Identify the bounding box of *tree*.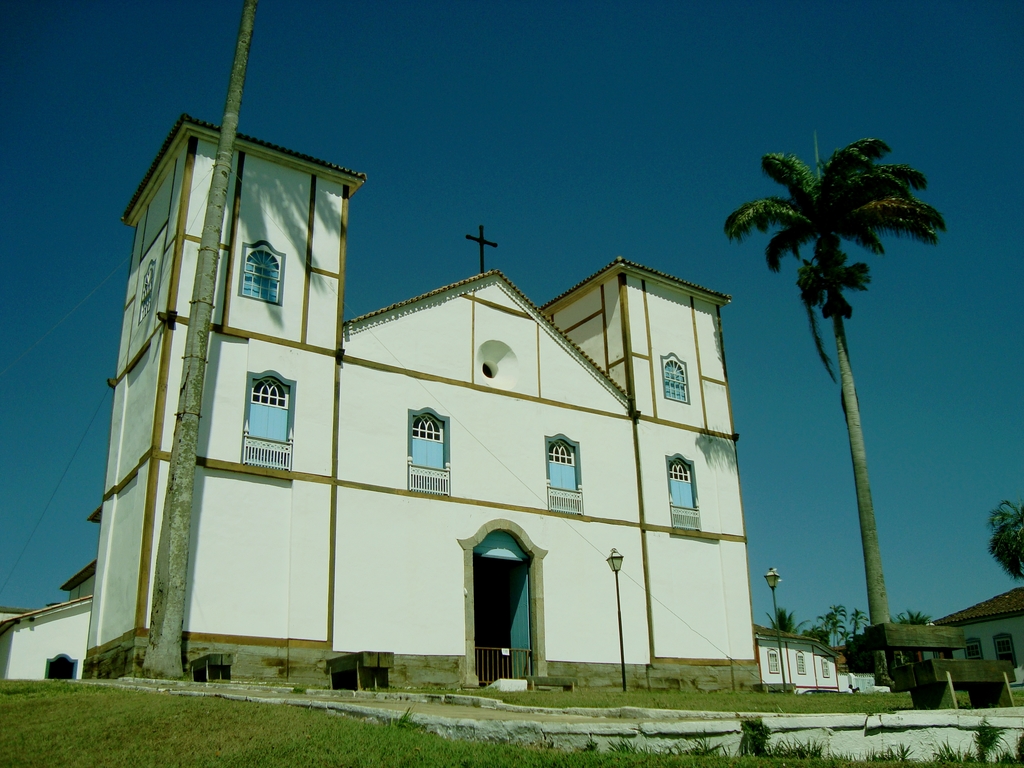
{"left": 727, "top": 120, "right": 956, "bottom": 675}.
